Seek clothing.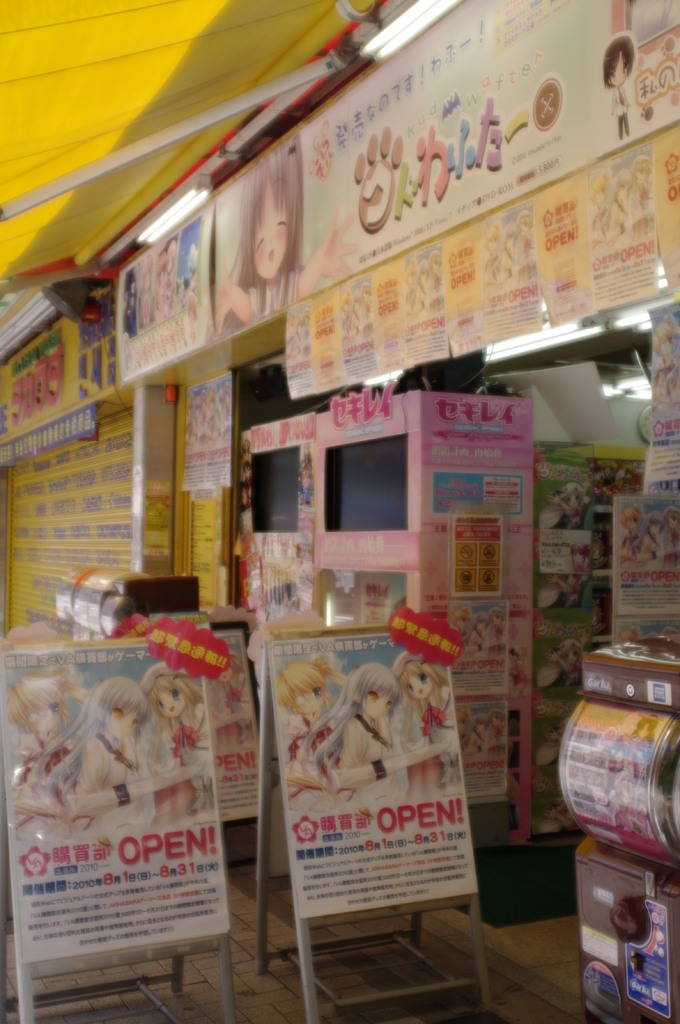
select_region(284, 715, 345, 815).
